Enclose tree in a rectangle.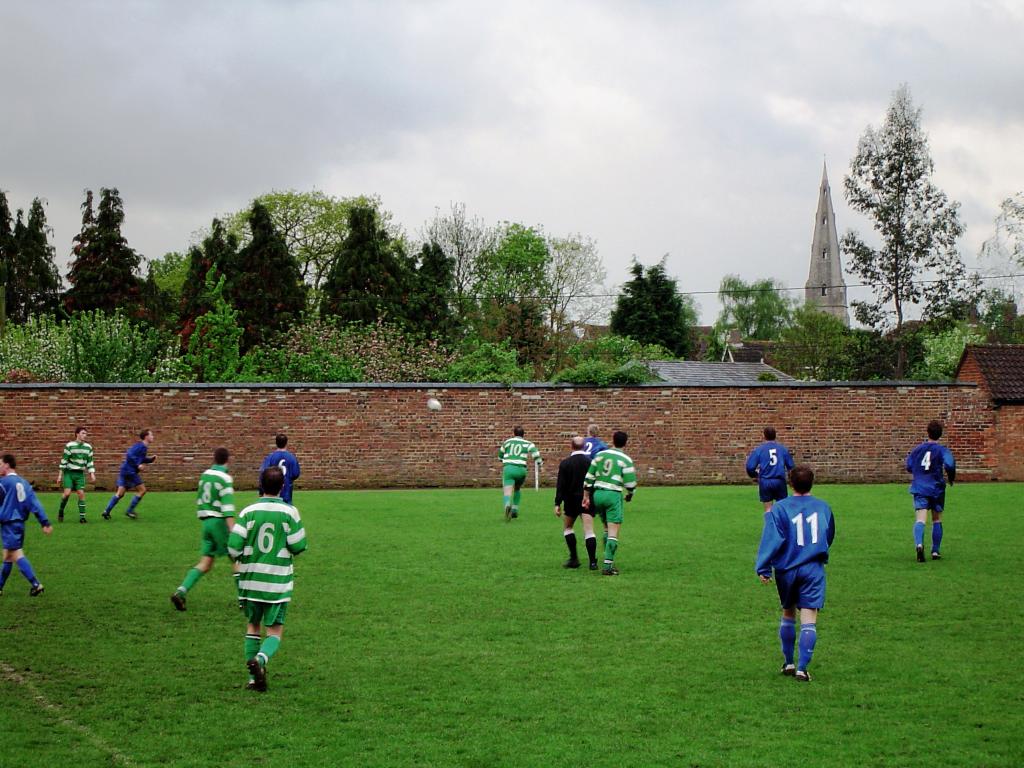
Rect(838, 81, 975, 365).
